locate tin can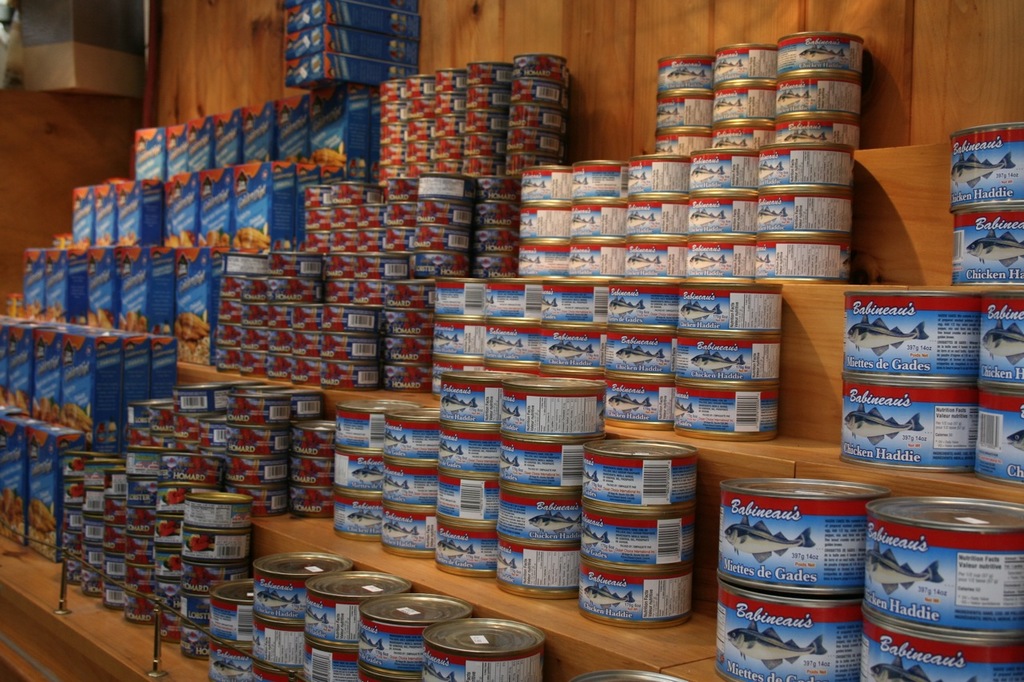
Rect(154, 609, 179, 643)
